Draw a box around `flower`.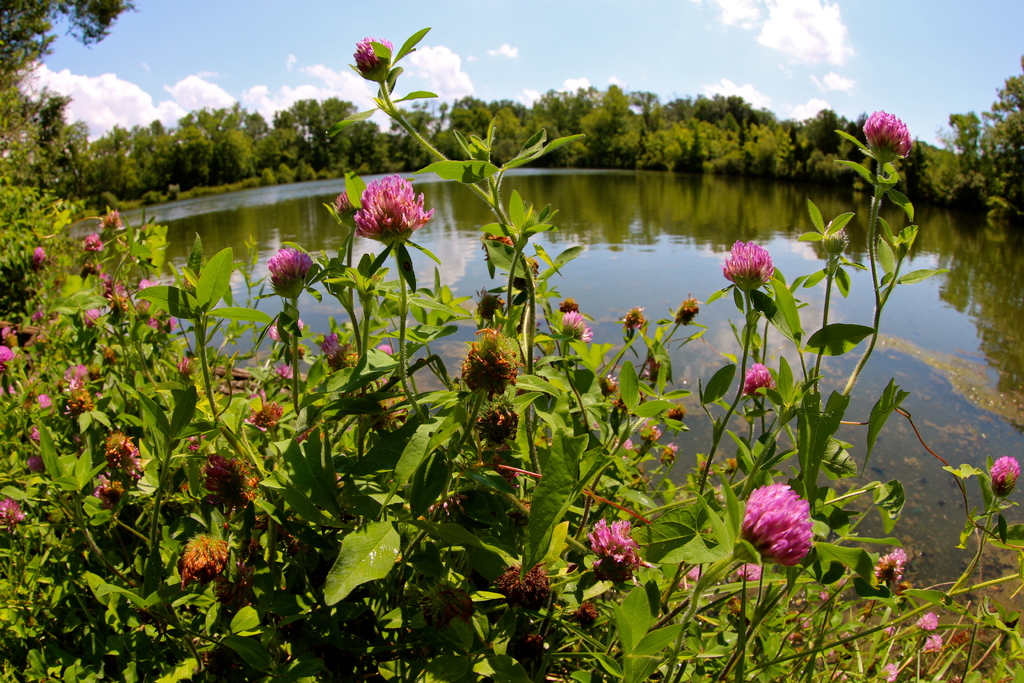
[left=880, top=660, right=897, bottom=682].
